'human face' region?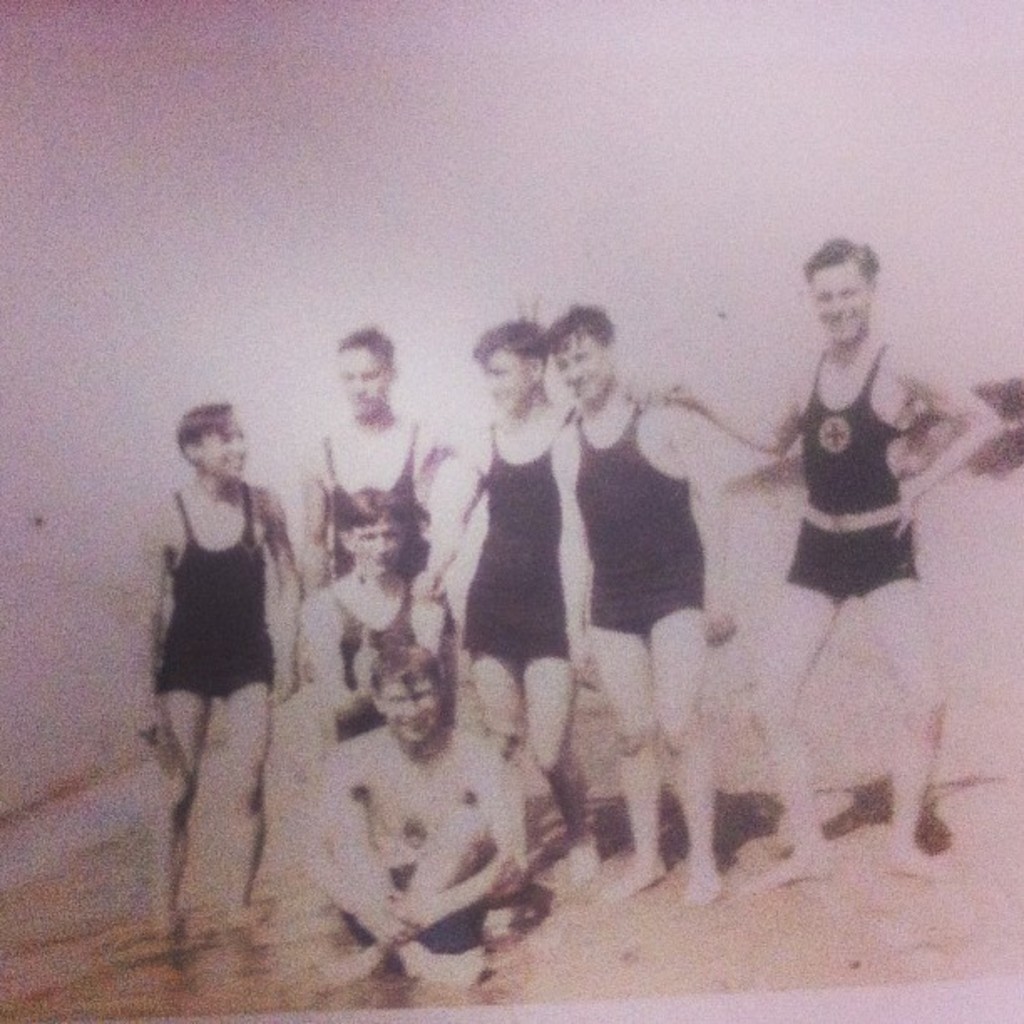
(left=189, top=403, right=246, bottom=470)
